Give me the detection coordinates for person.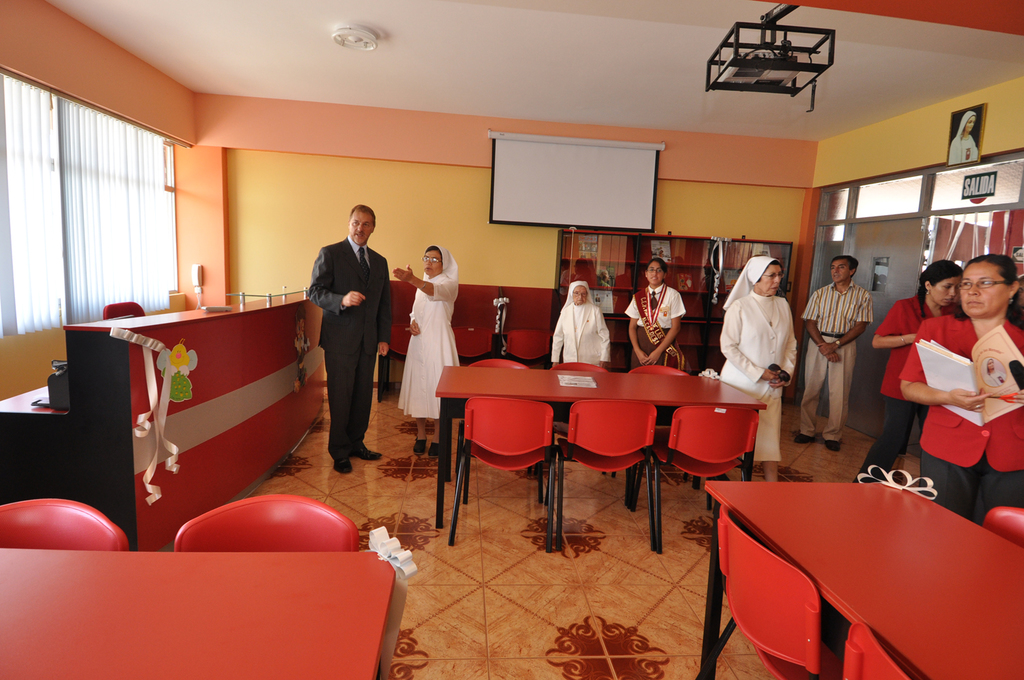
798:255:874:453.
